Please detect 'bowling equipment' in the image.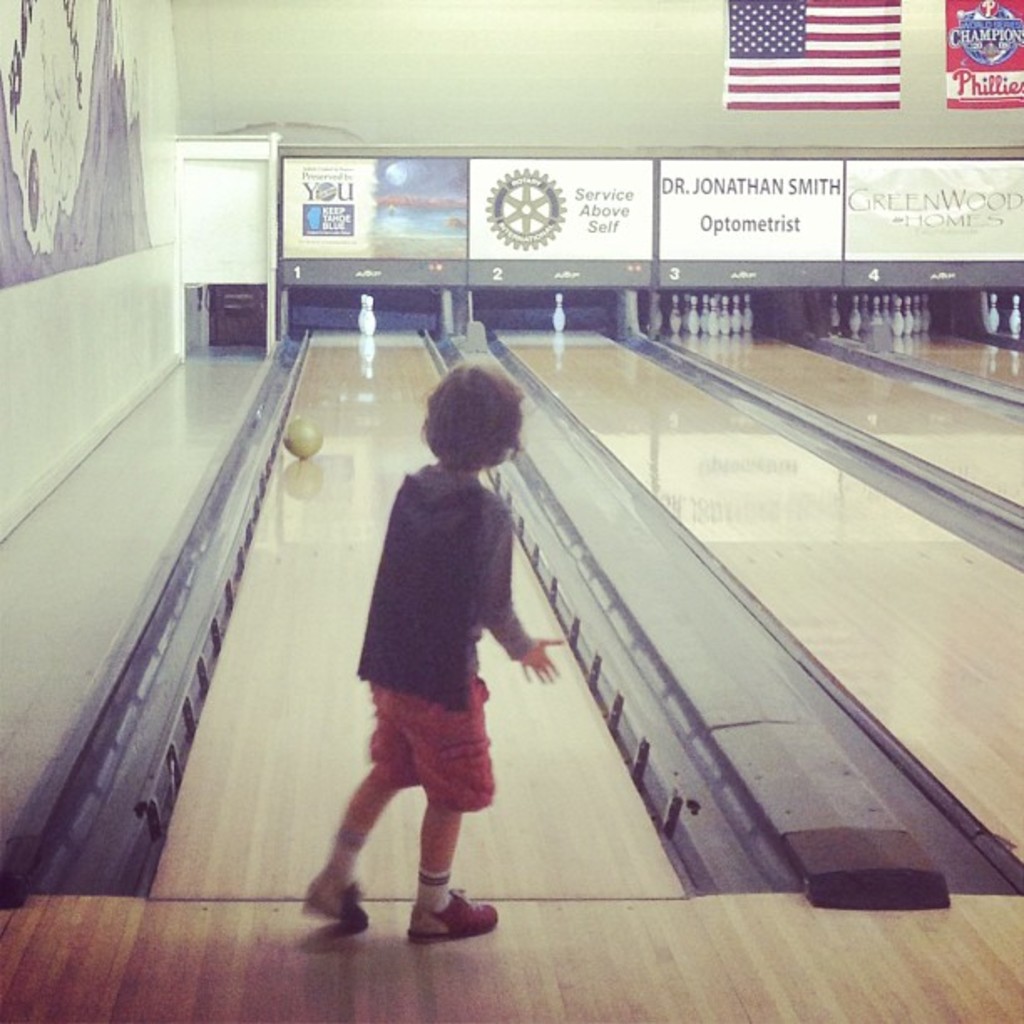
(1009, 293, 1022, 341).
